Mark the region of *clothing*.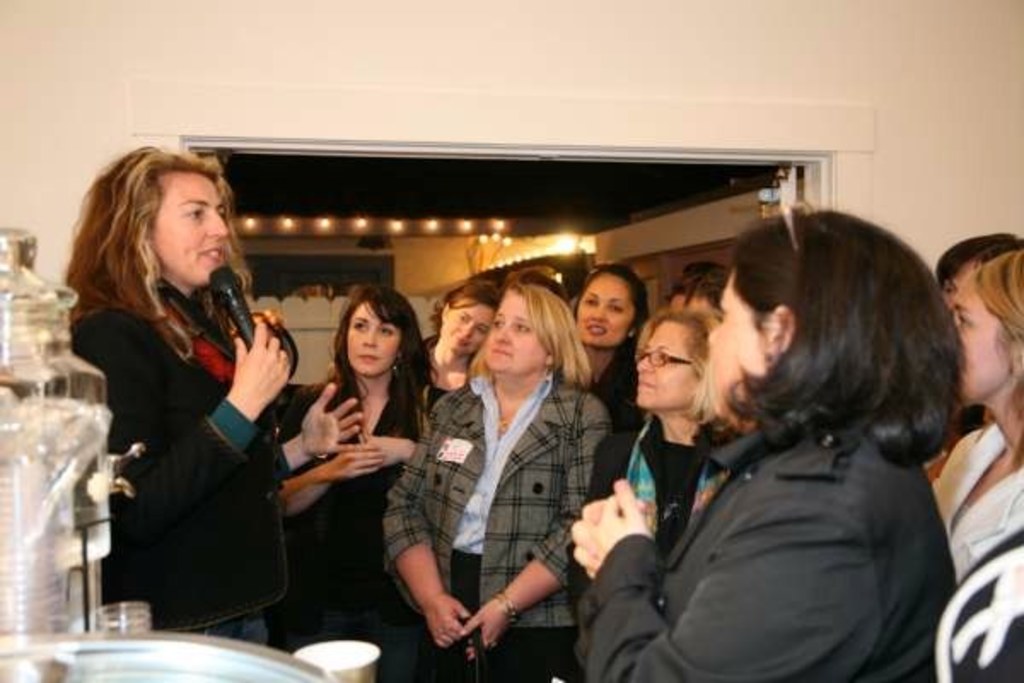
Region: <box>591,425,954,681</box>.
